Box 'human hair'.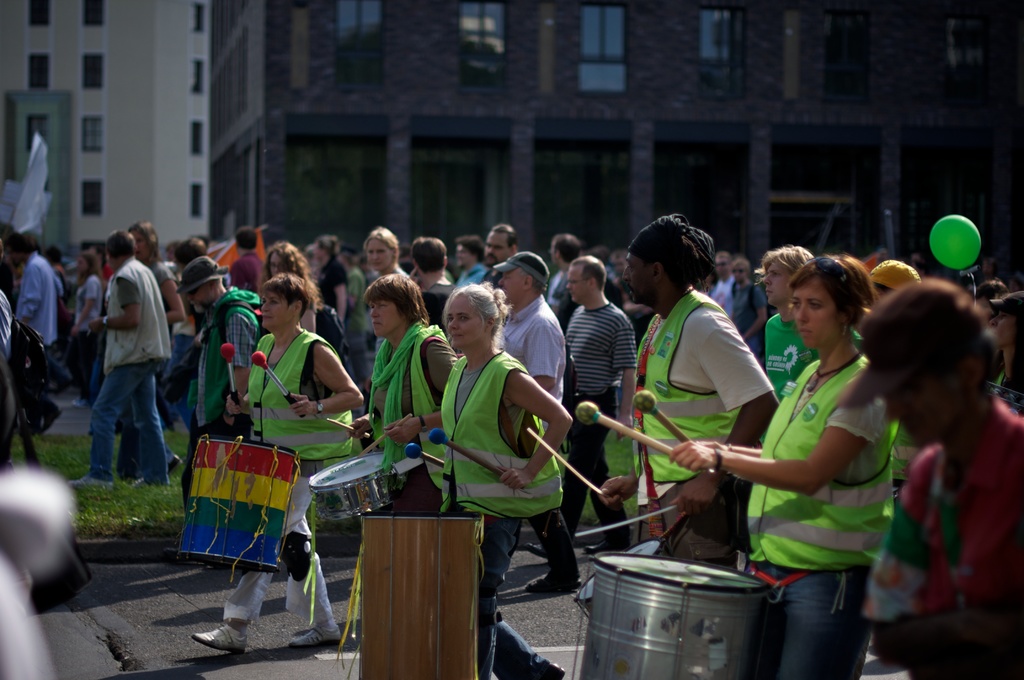
(786, 250, 872, 315).
